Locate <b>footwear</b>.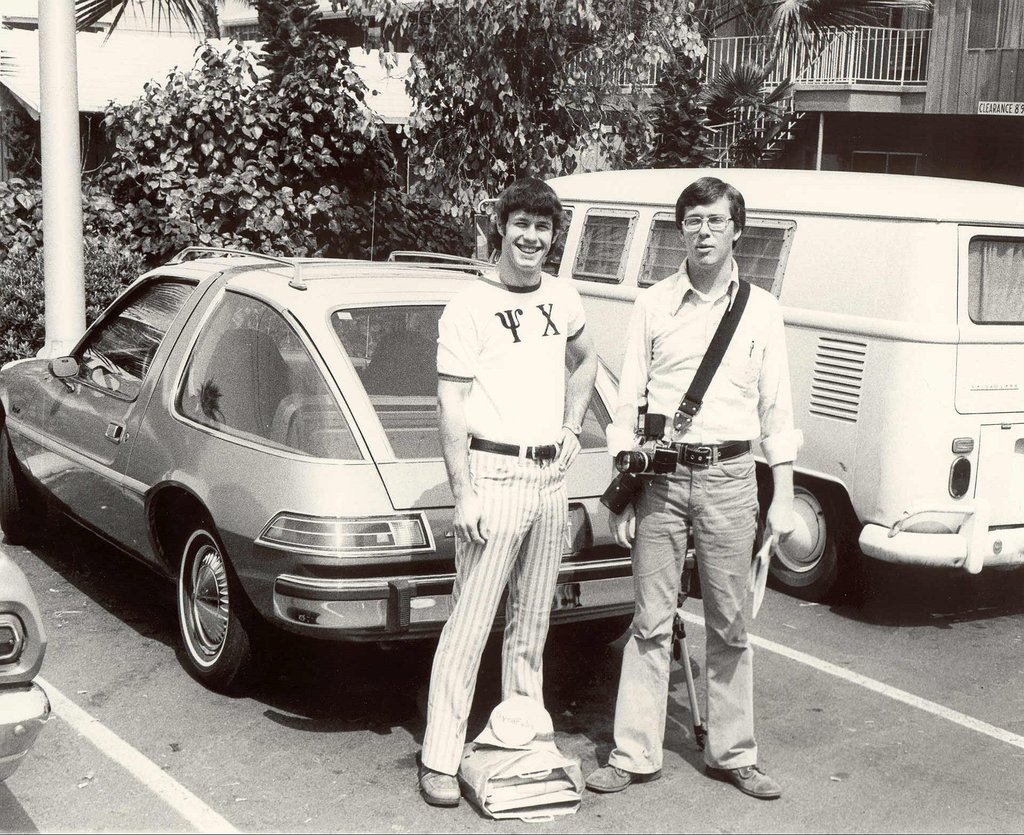
Bounding box: 704 764 781 797.
